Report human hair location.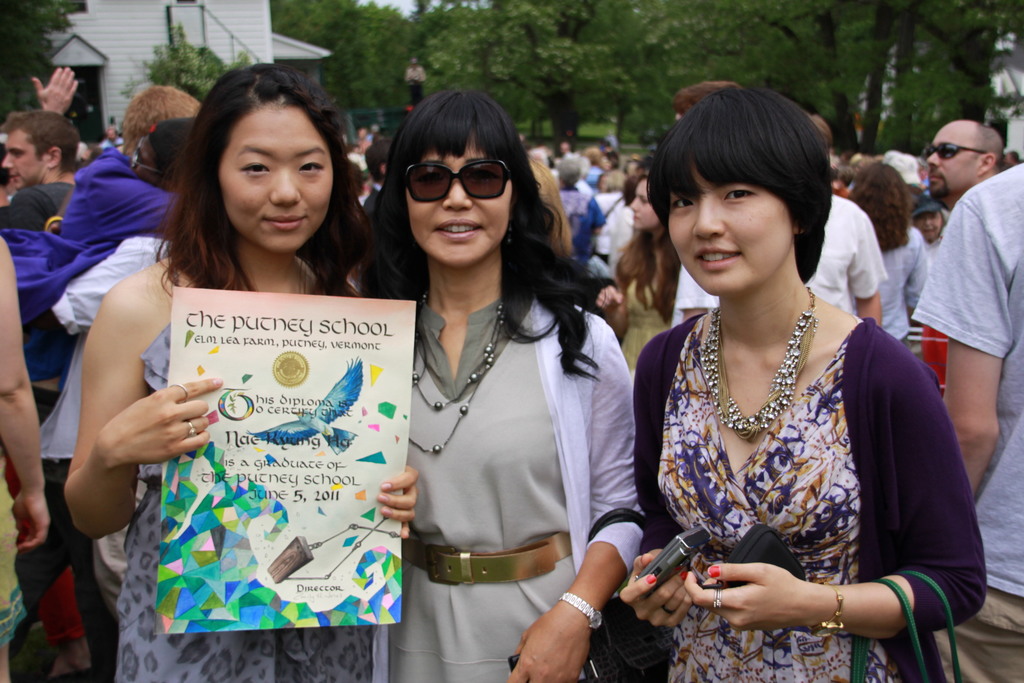
Report: box(649, 80, 851, 278).
